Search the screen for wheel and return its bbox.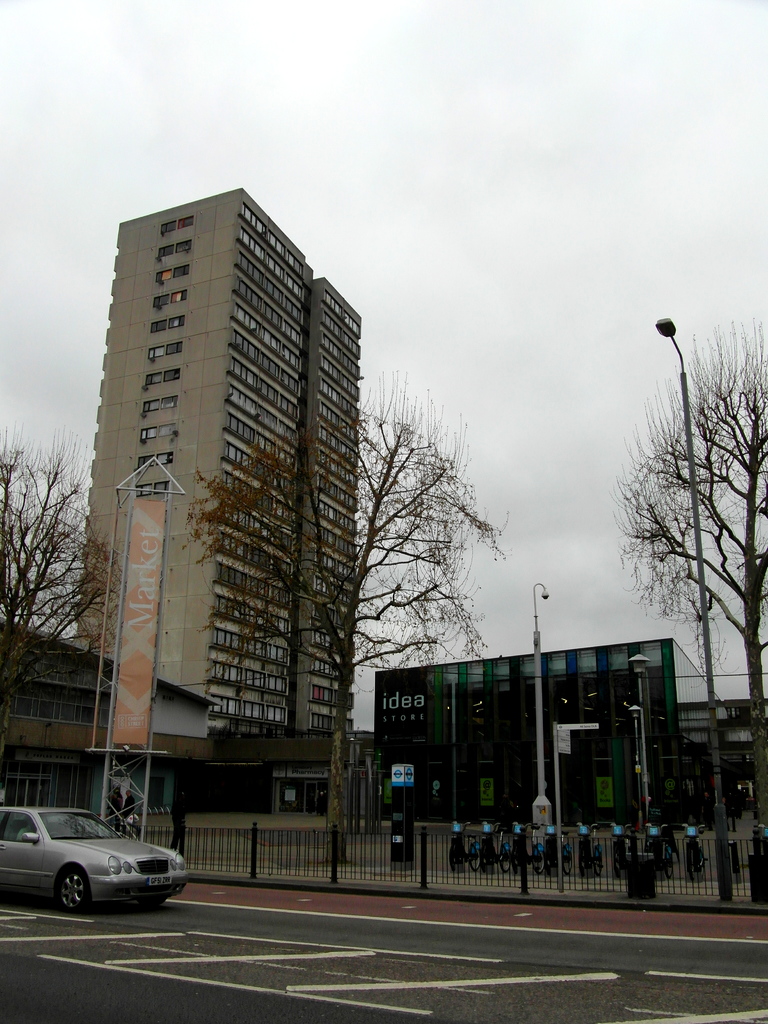
Found: (x1=142, y1=900, x2=166, y2=912).
